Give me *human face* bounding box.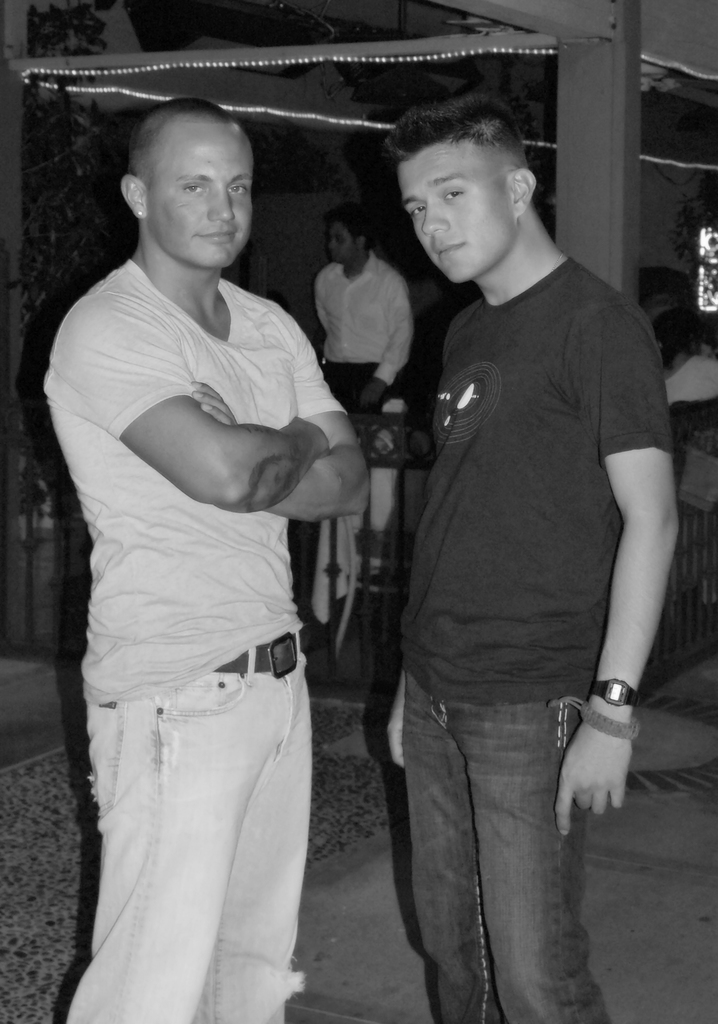
pyautogui.locateOnScreen(329, 225, 355, 259).
